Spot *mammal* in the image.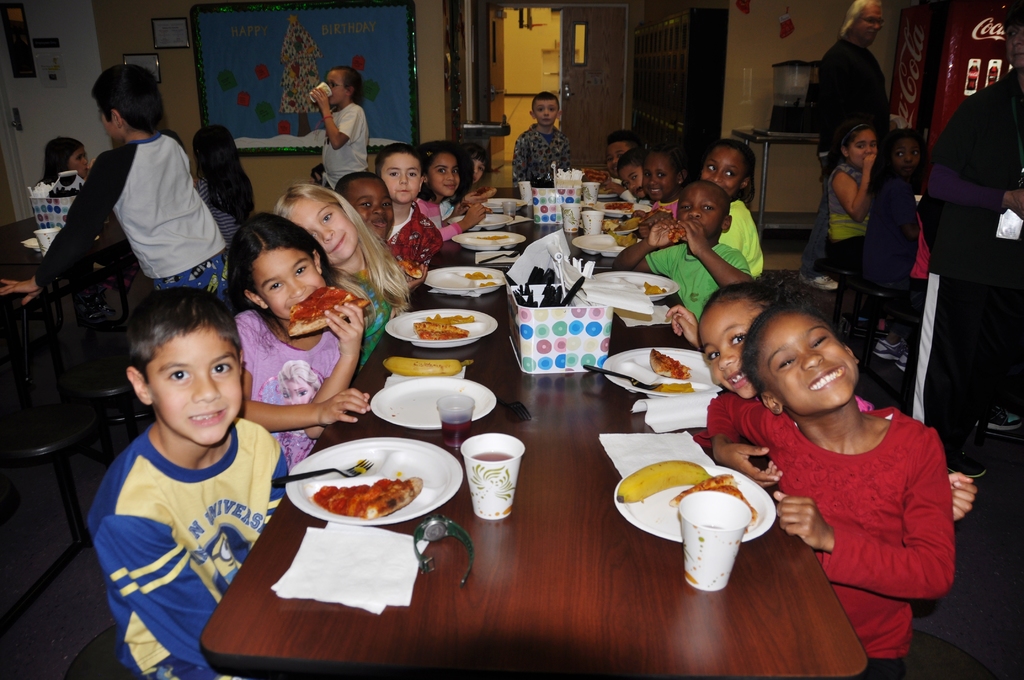
*mammal* found at 660,279,799,409.
